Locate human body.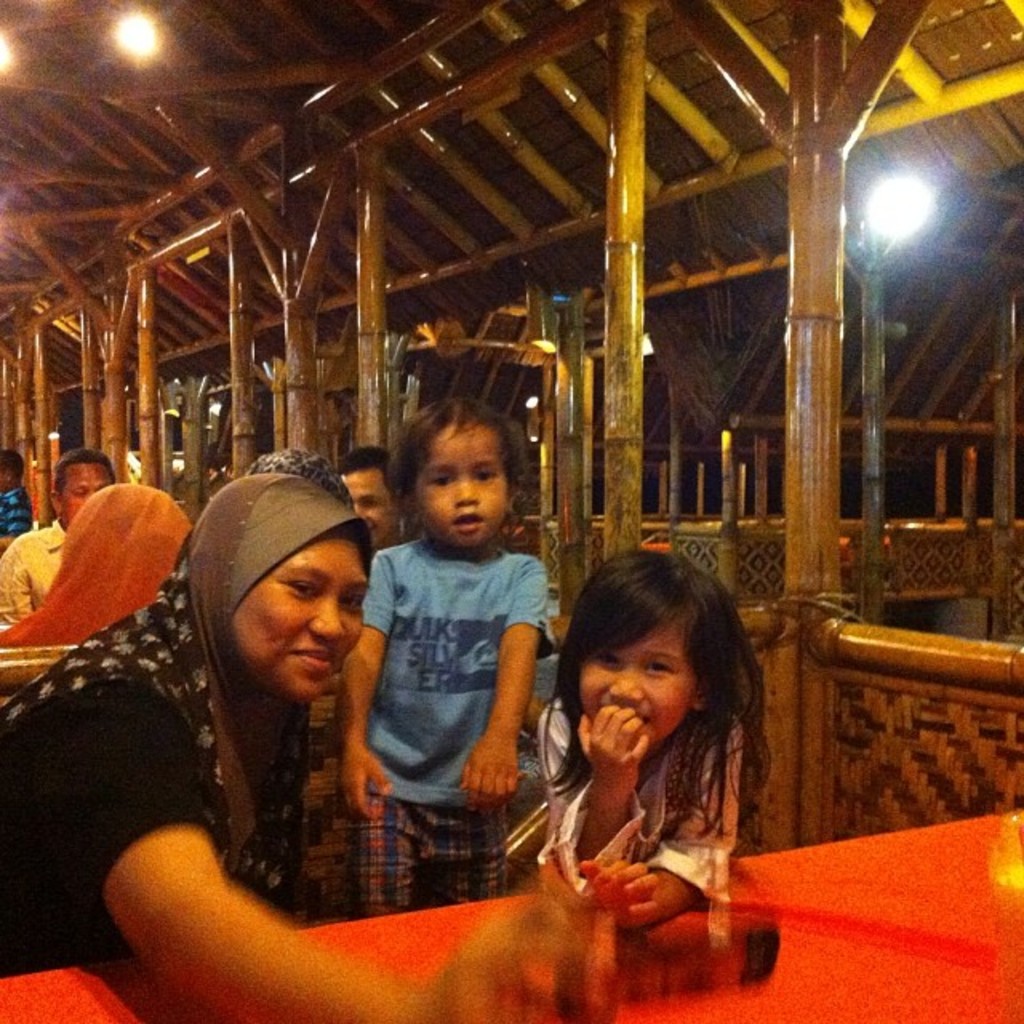
Bounding box: <box>0,448,34,547</box>.
